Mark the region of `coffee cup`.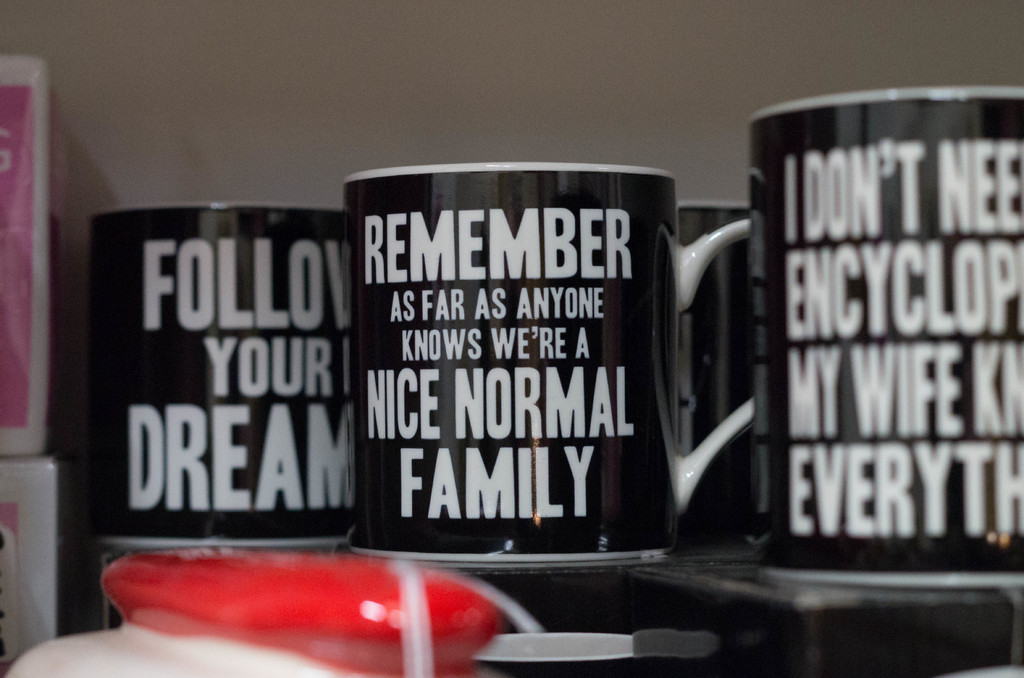
Region: 747:93:1023:583.
